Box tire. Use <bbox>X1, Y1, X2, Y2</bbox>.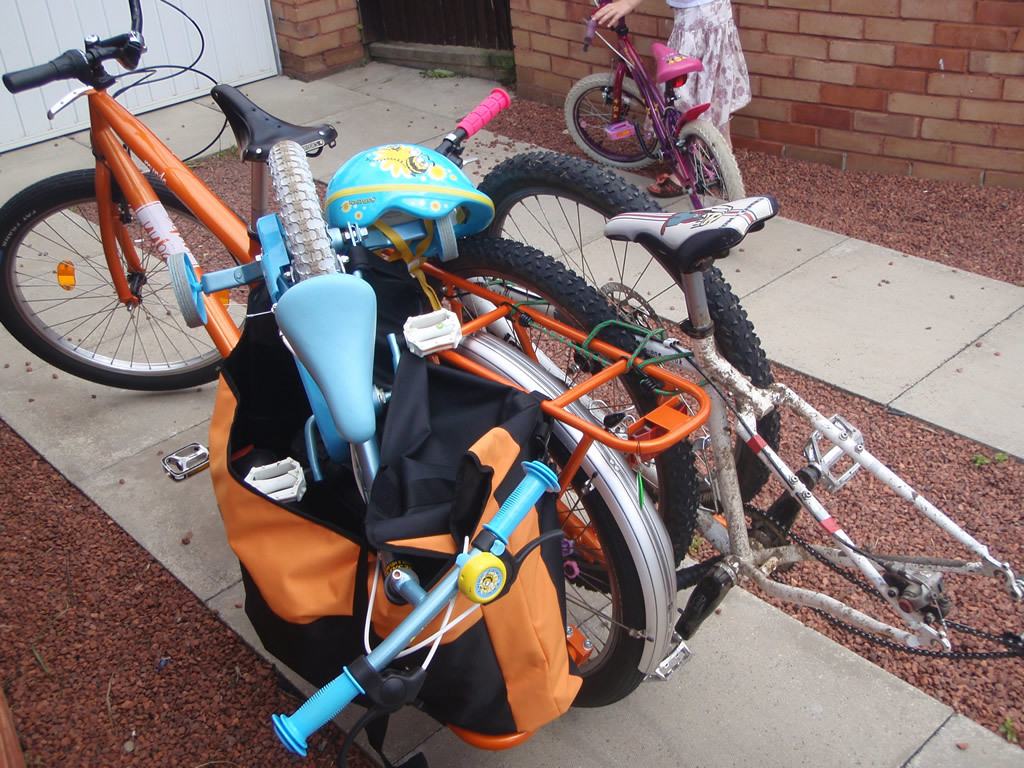
<bbox>676, 120, 742, 211</bbox>.
